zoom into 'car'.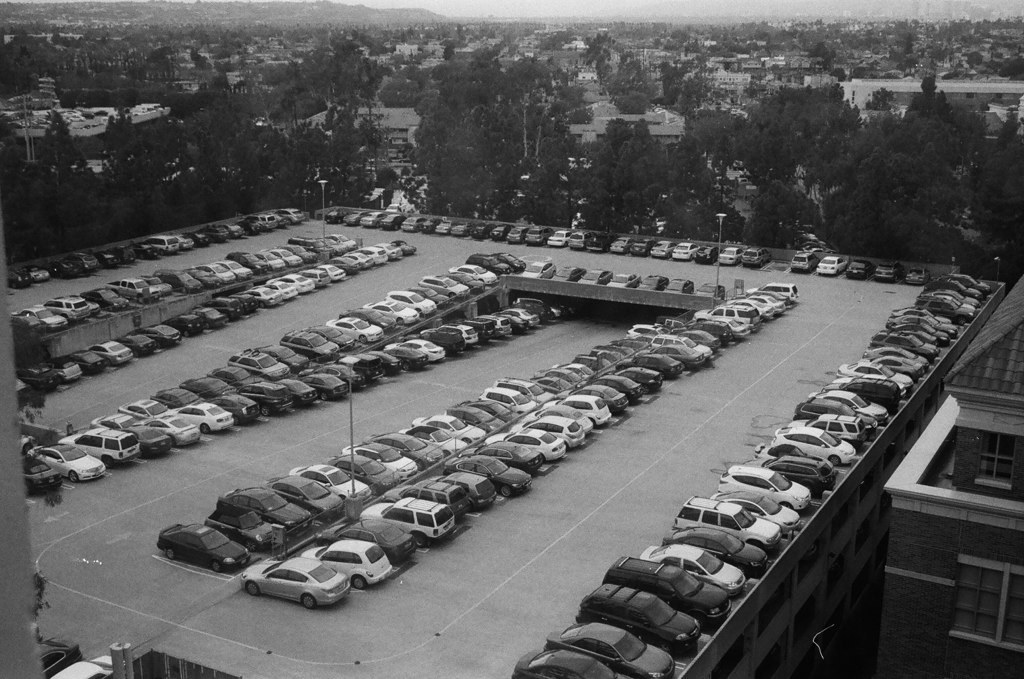
Zoom target: 845,258,875,282.
